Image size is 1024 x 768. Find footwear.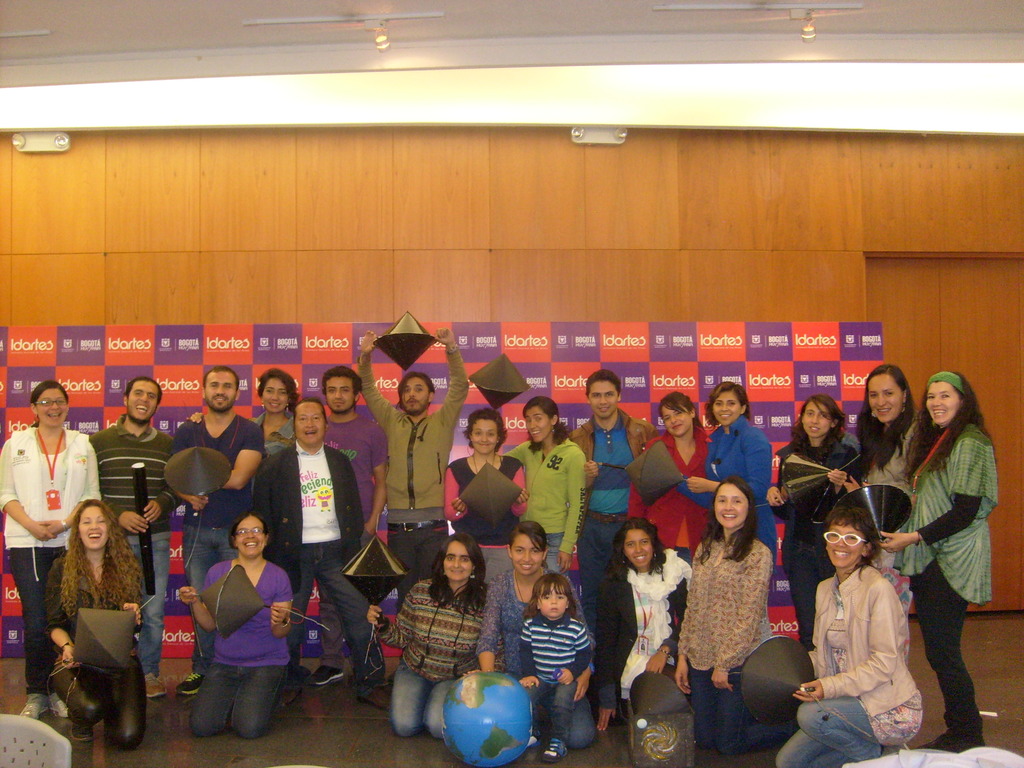
detection(20, 703, 55, 720).
